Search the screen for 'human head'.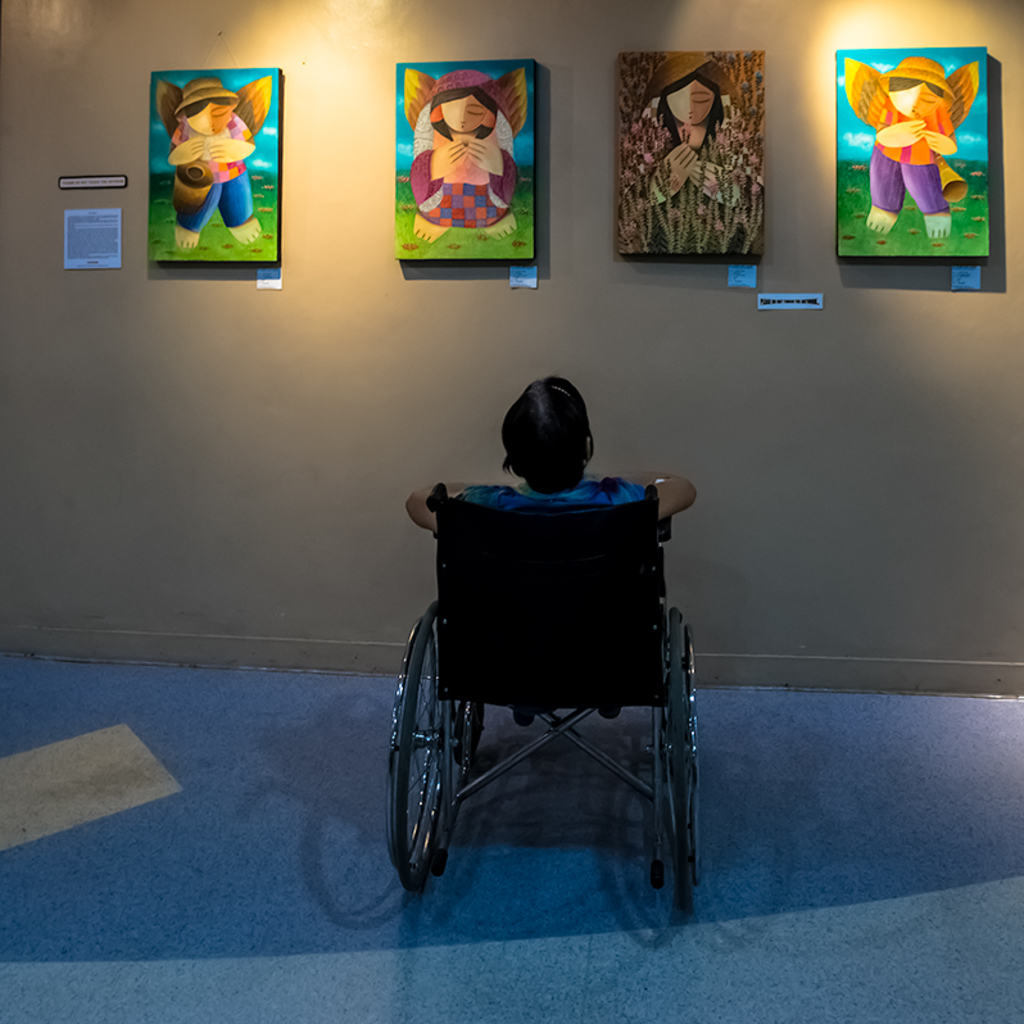
Found at {"left": 497, "top": 377, "right": 595, "bottom": 498}.
